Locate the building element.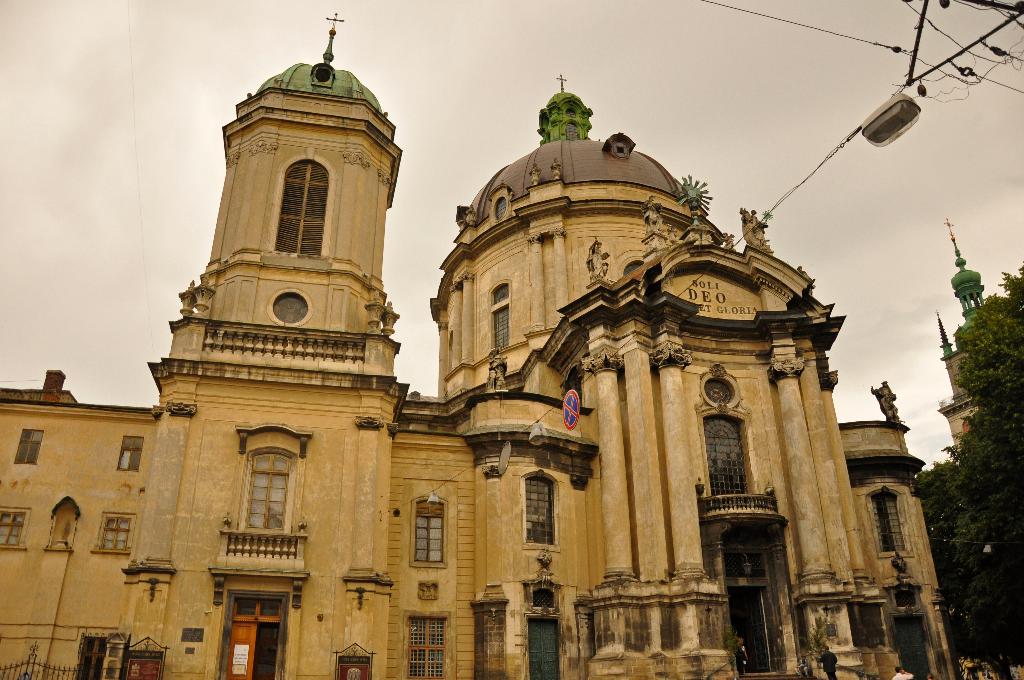
Element bbox: crop(0, 10, 1023, 679).
